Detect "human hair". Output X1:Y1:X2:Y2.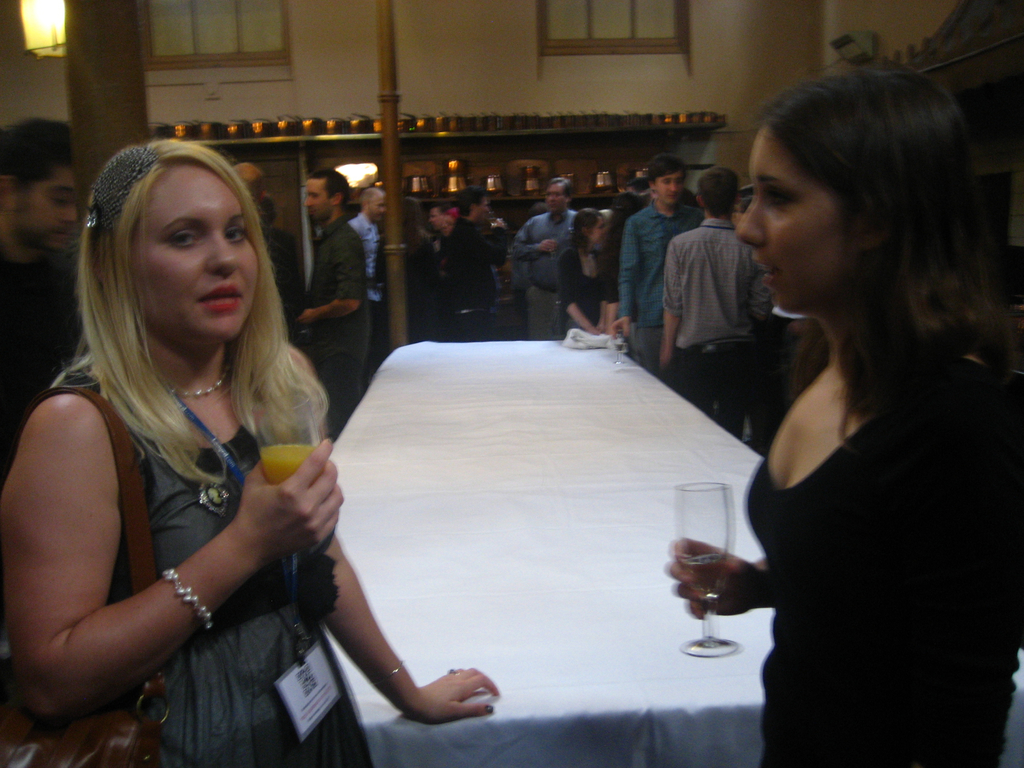
645:152:686:193.
